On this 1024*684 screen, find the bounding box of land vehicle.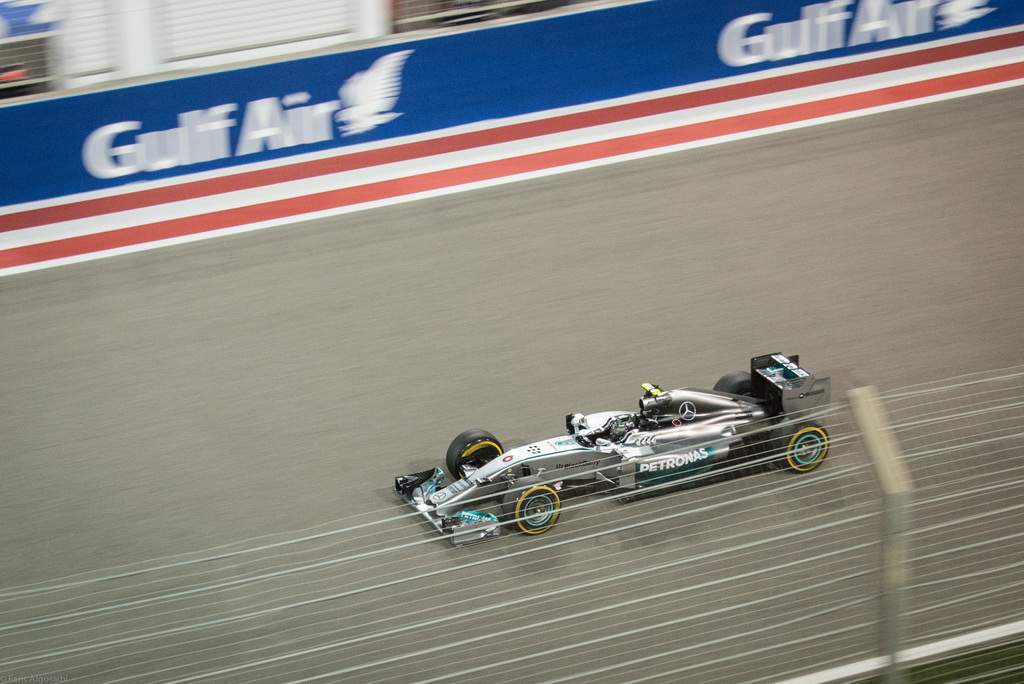
Bounding box: <box>404,364,820,543</box>.
